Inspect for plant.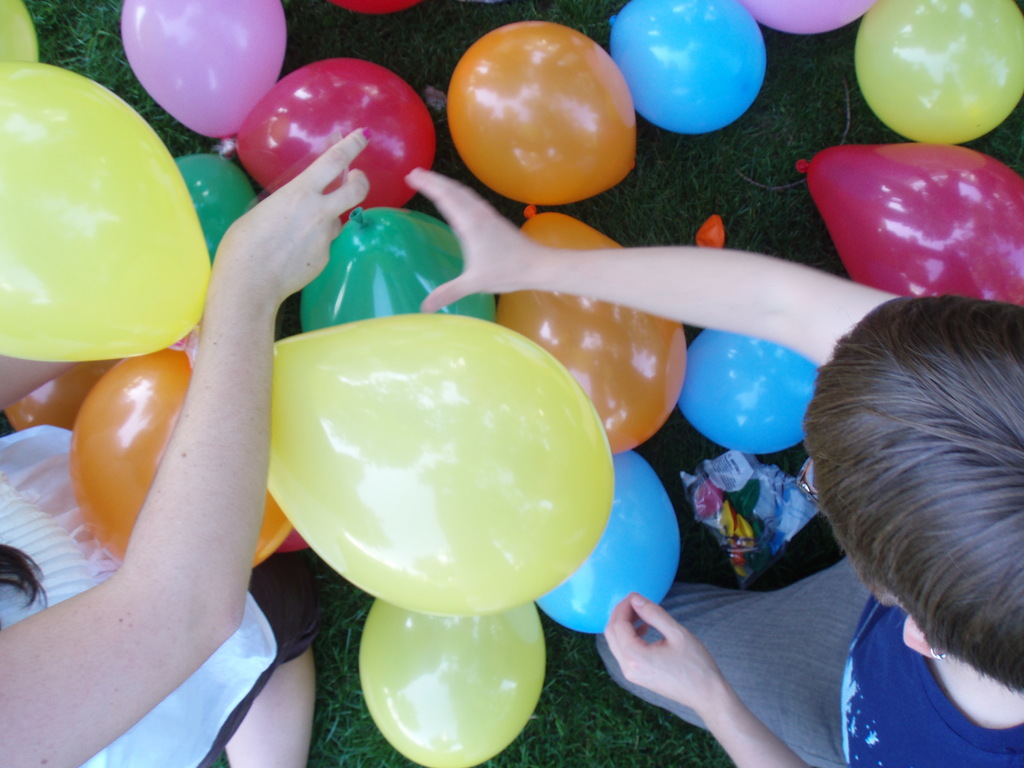
Inspection: 477, 603, 740, 767.
